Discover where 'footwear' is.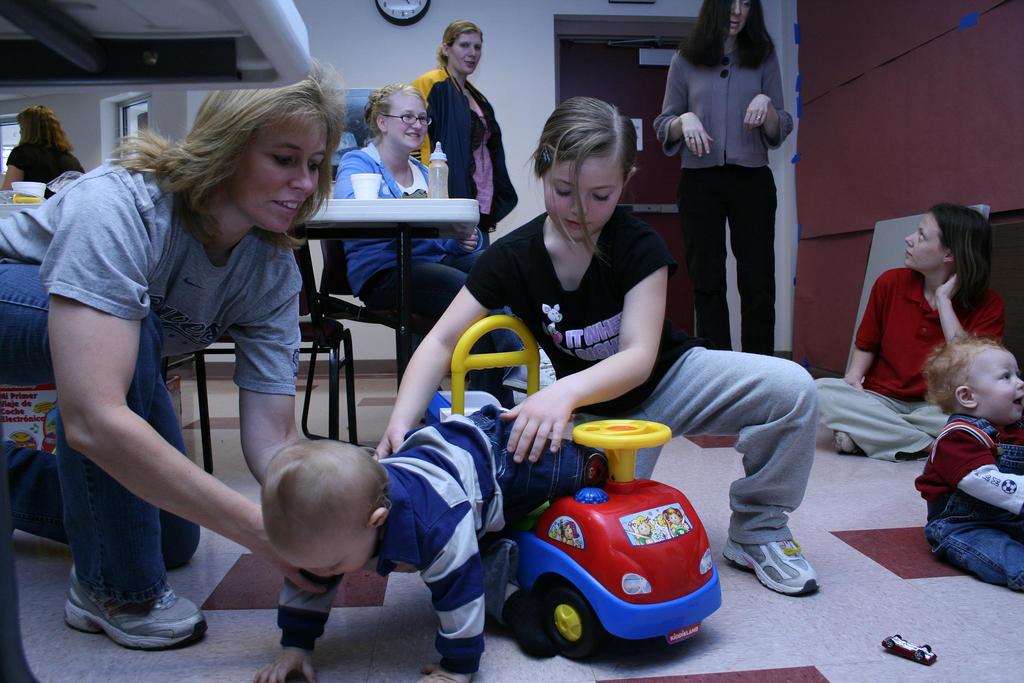
Discovered at box(56, 566, 204, 655).
